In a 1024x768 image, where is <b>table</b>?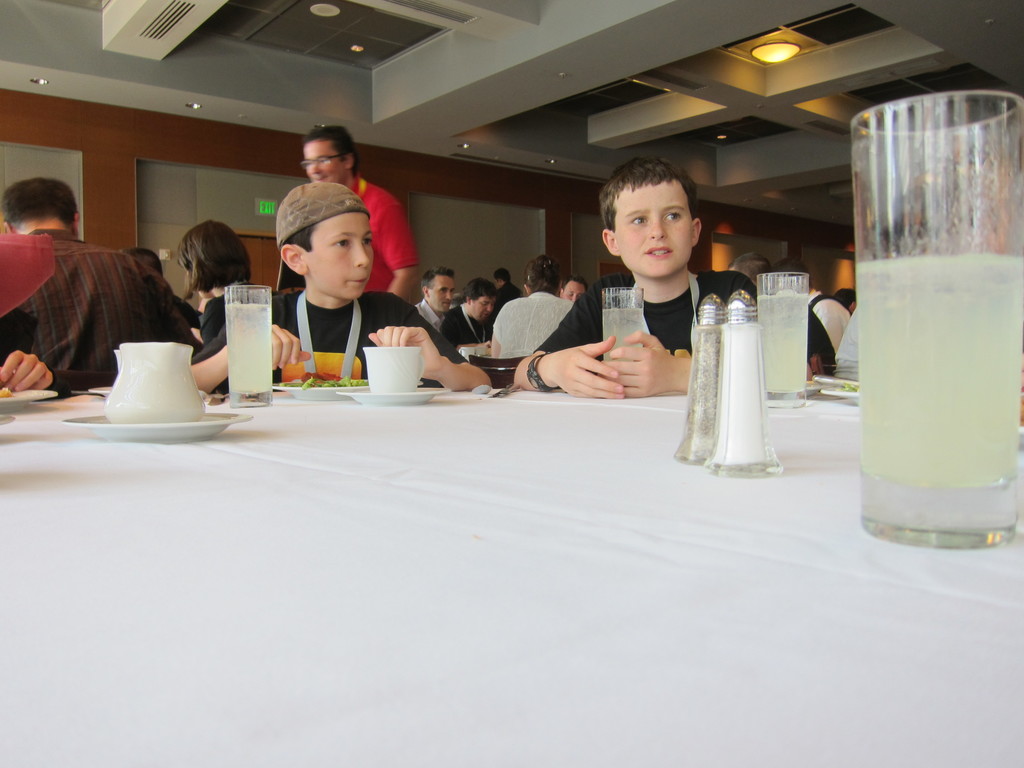
[left=0, top=314, right=970, bottom=719].
